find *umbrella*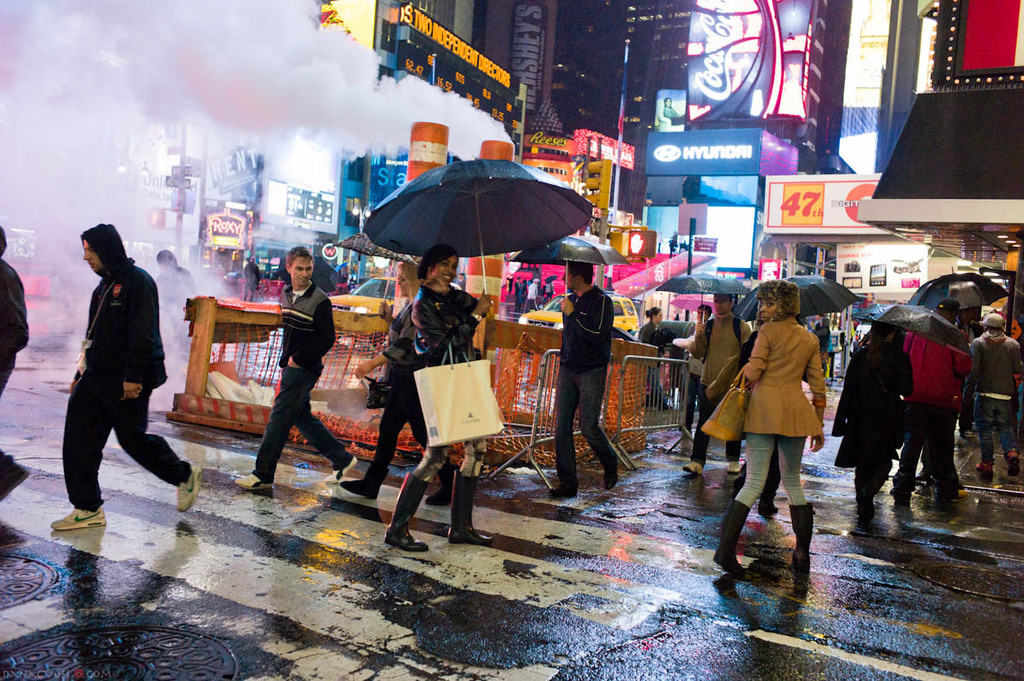
857 303 972 359
